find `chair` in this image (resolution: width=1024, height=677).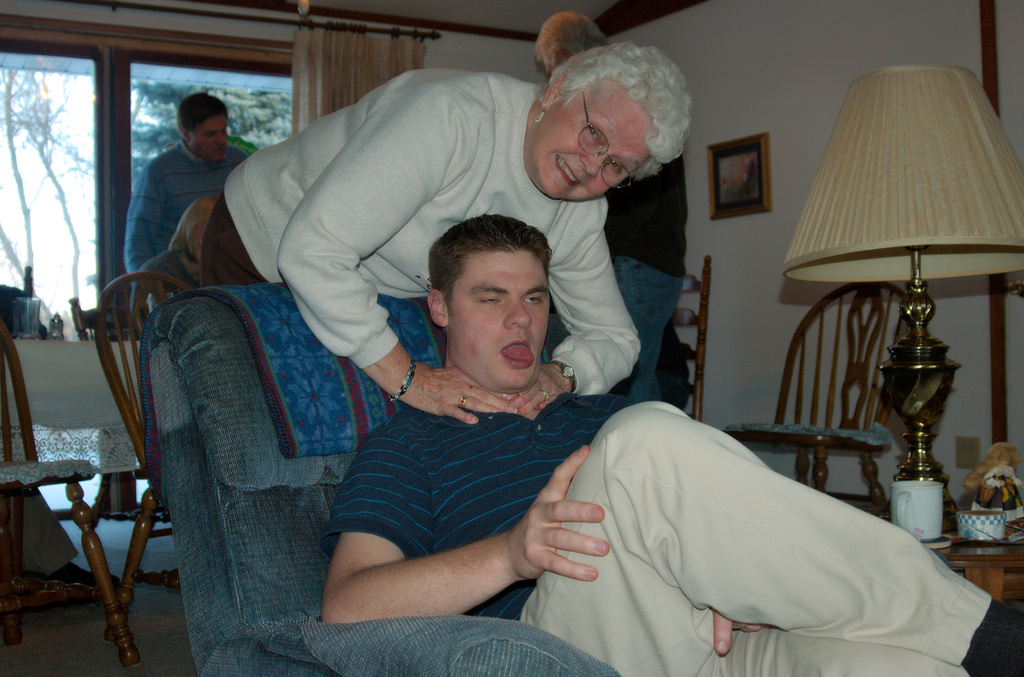
0 266 36 346.
